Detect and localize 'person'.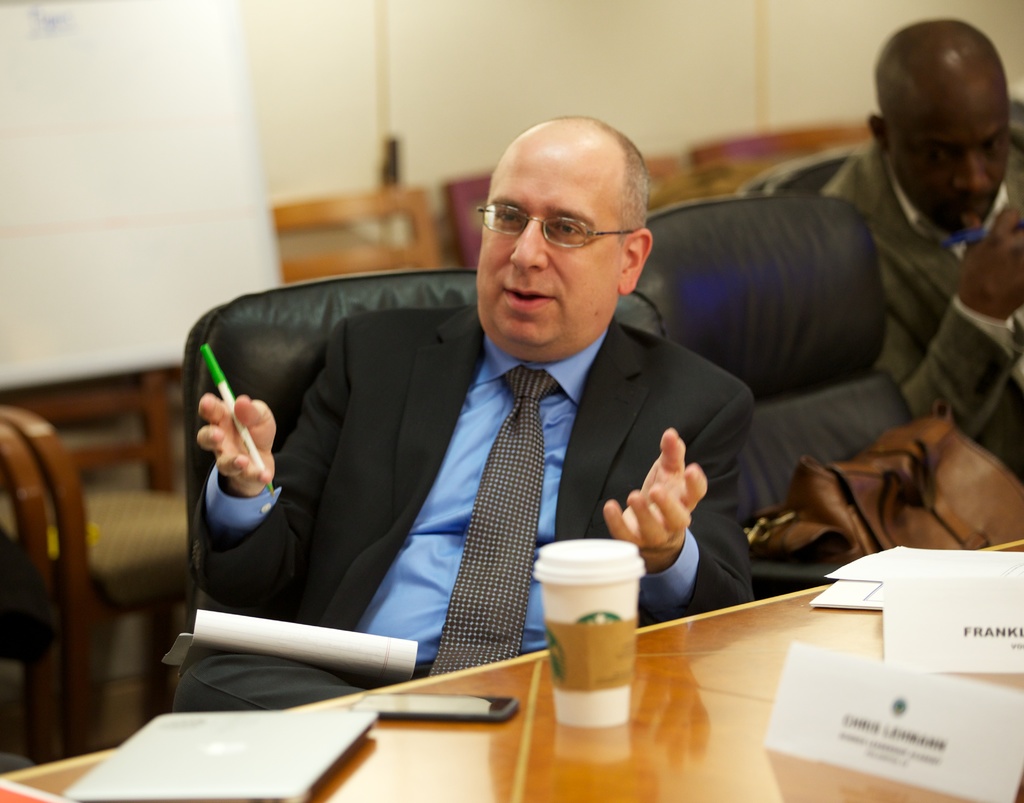
Localized at Rect(810, 13, 1023, 437).
